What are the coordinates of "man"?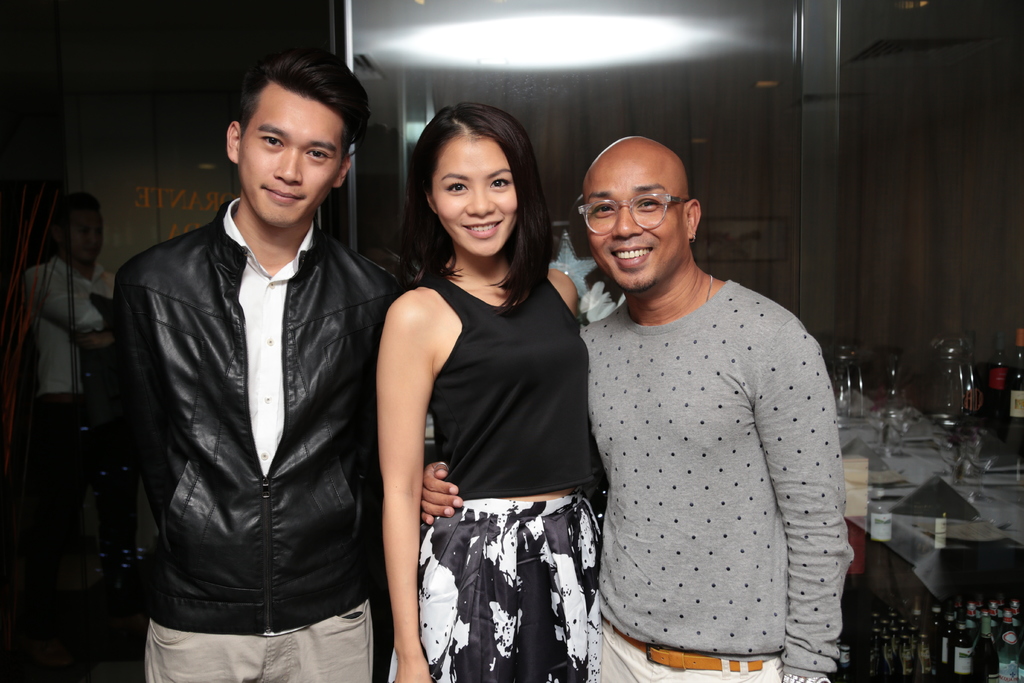
select_region(100, 58, 428, 682).
